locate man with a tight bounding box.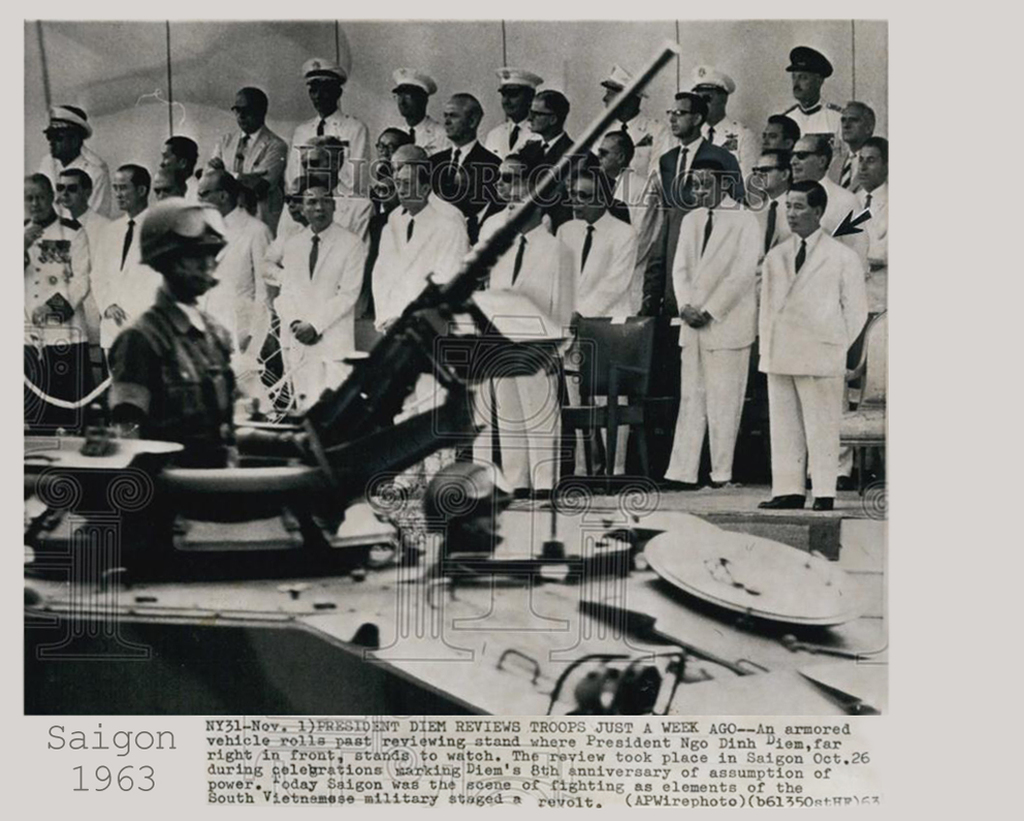
43/103/108/212.
